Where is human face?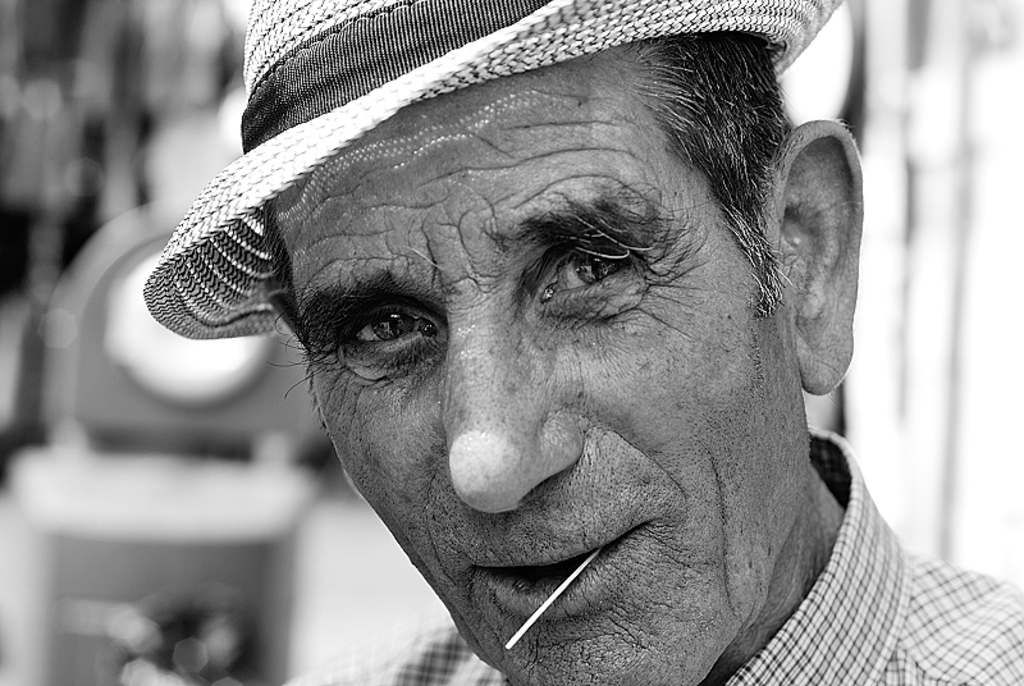
293 78 808 685.
